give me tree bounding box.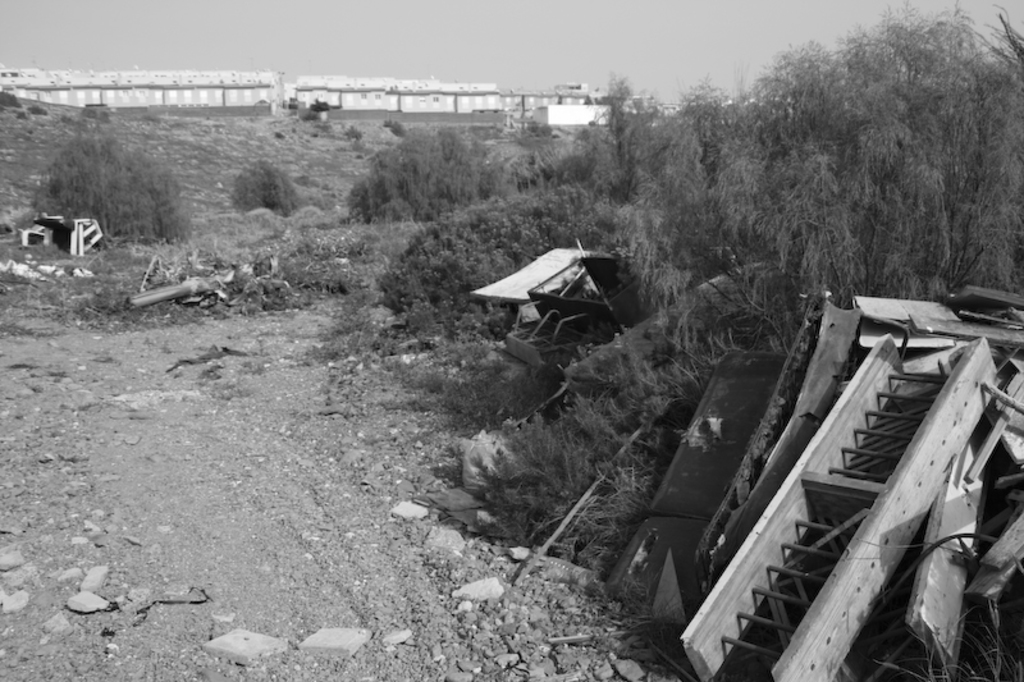
x1=571 y1=73 x2=669 y2=201.
